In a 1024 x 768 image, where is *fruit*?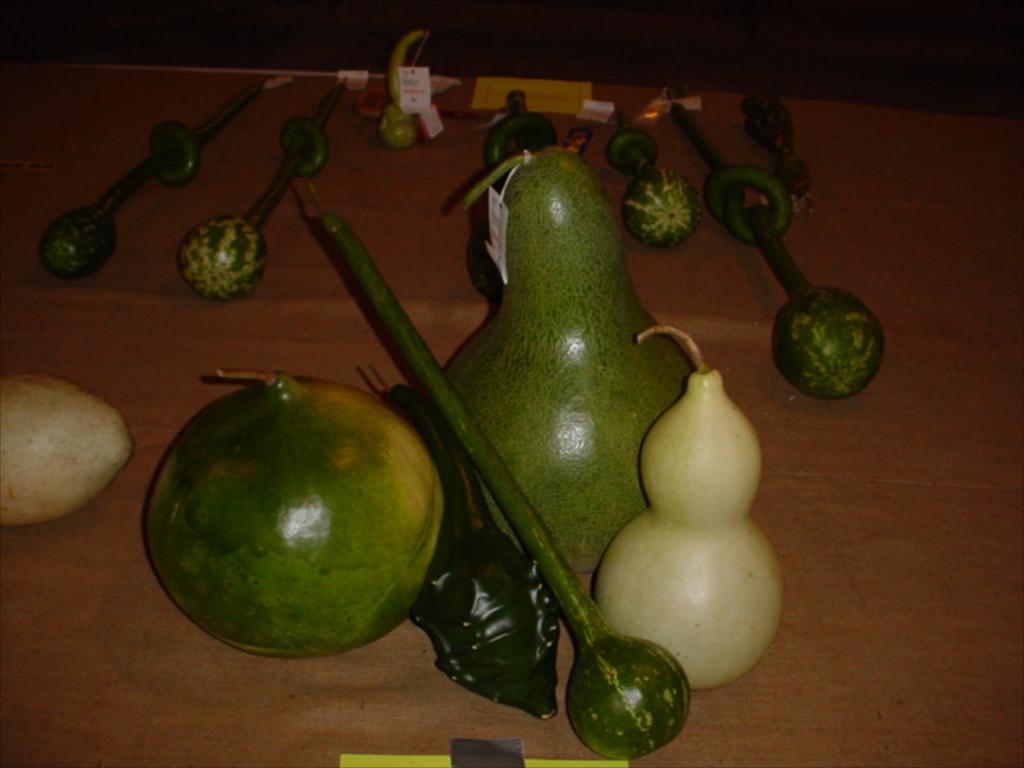
left=138, top=360, right=458, bottom=696.
